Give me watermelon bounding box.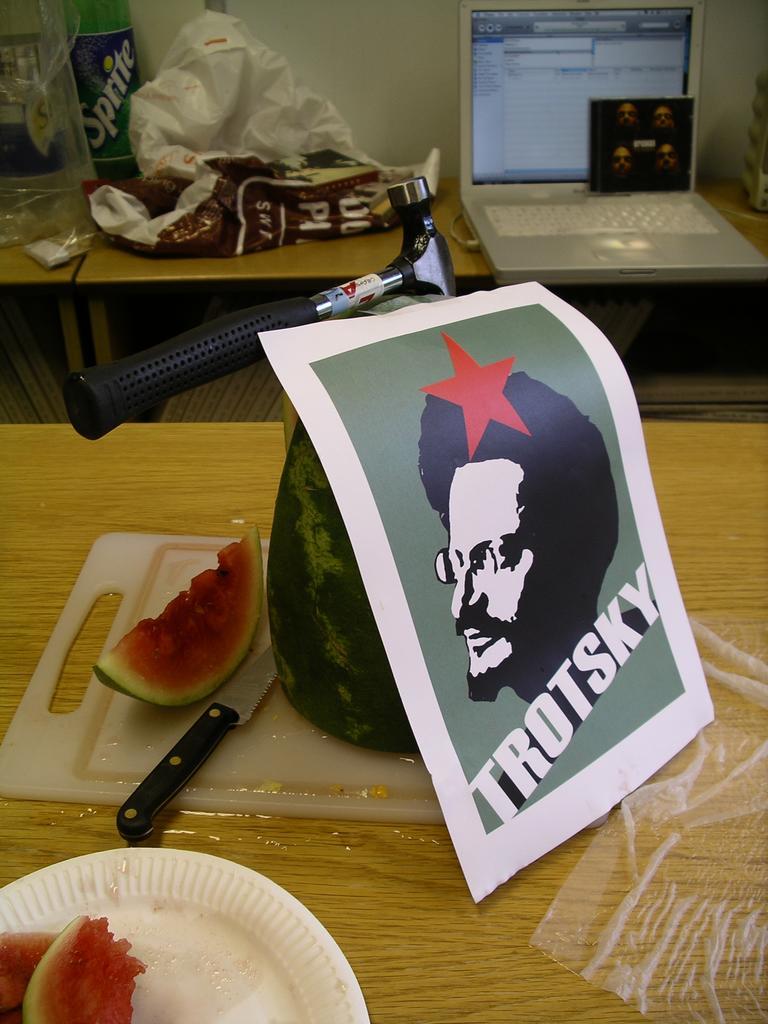
BBox(91, 528, 263, 712).
